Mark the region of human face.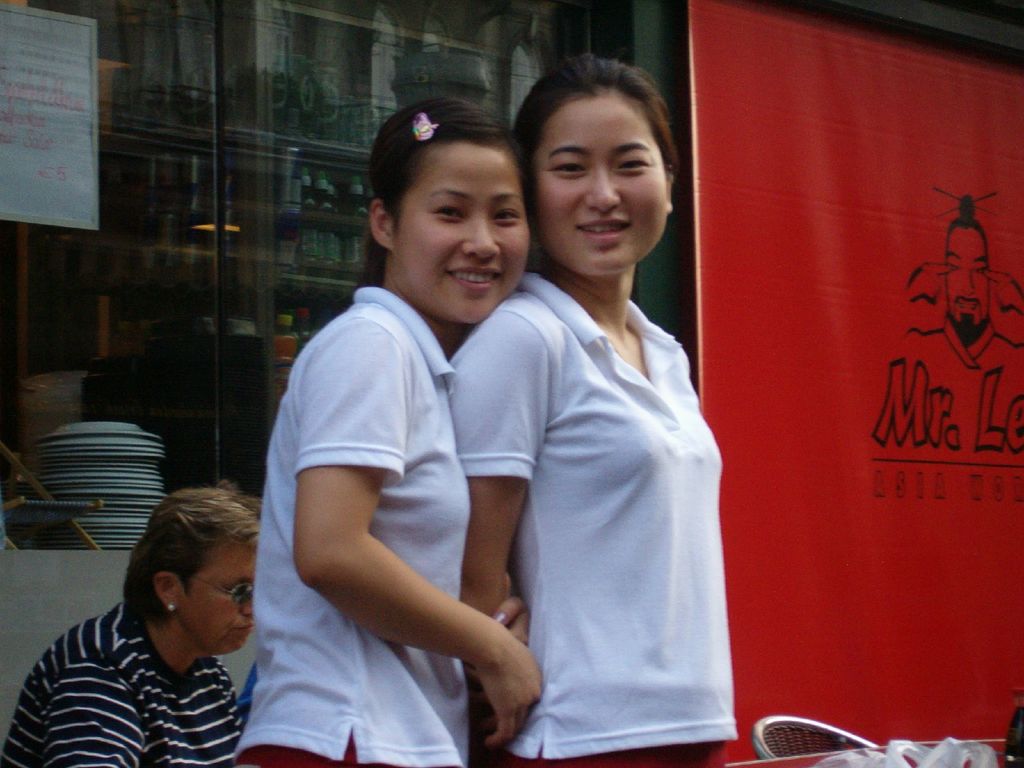
Region: 533:90:667:277.
